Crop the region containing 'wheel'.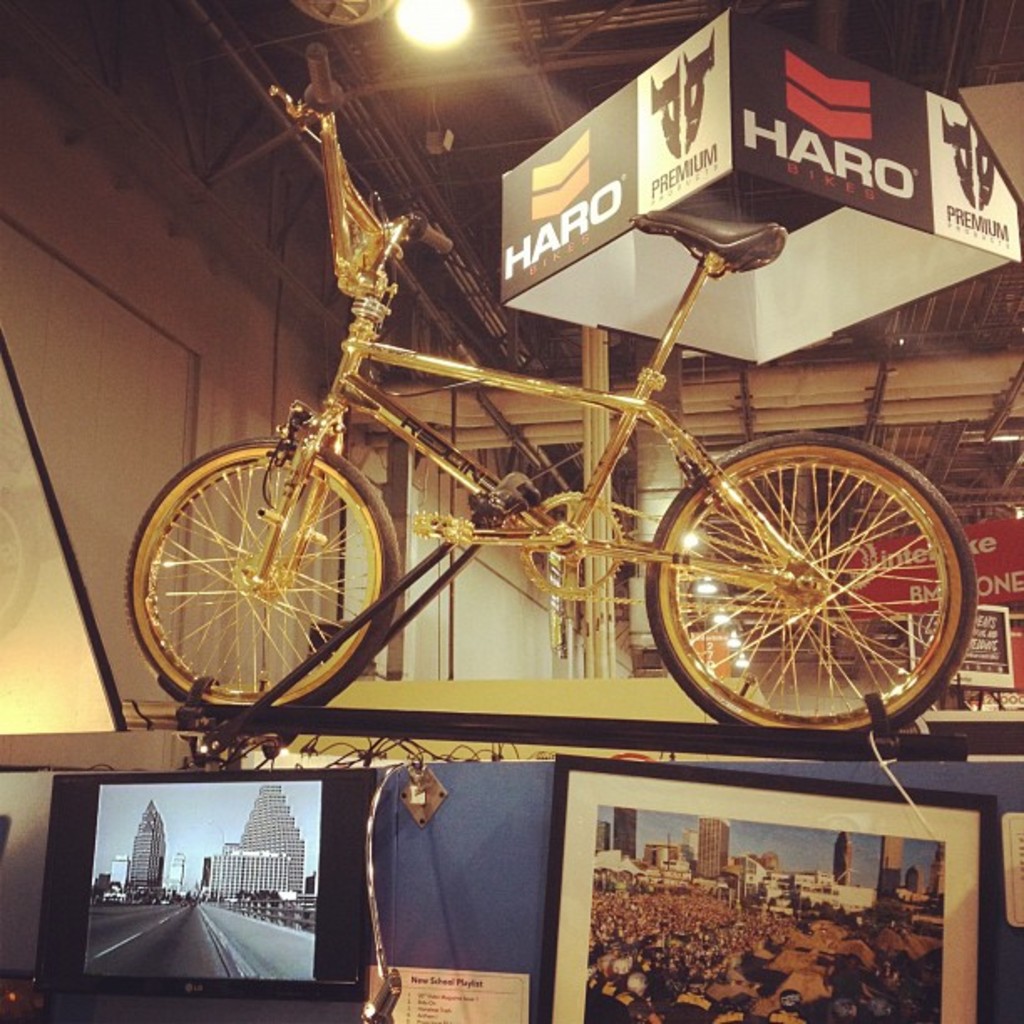
Crop region: <region>122, 428, 400, 703</region>.
